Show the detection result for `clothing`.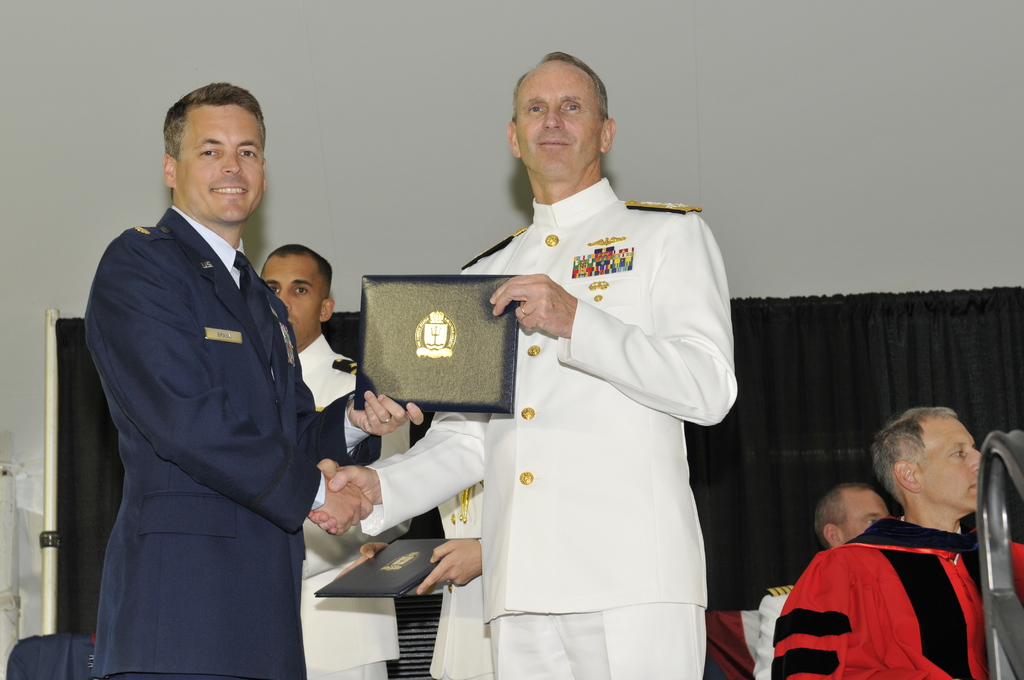
<bbox>750, 581, 791, 677</bbox>.
